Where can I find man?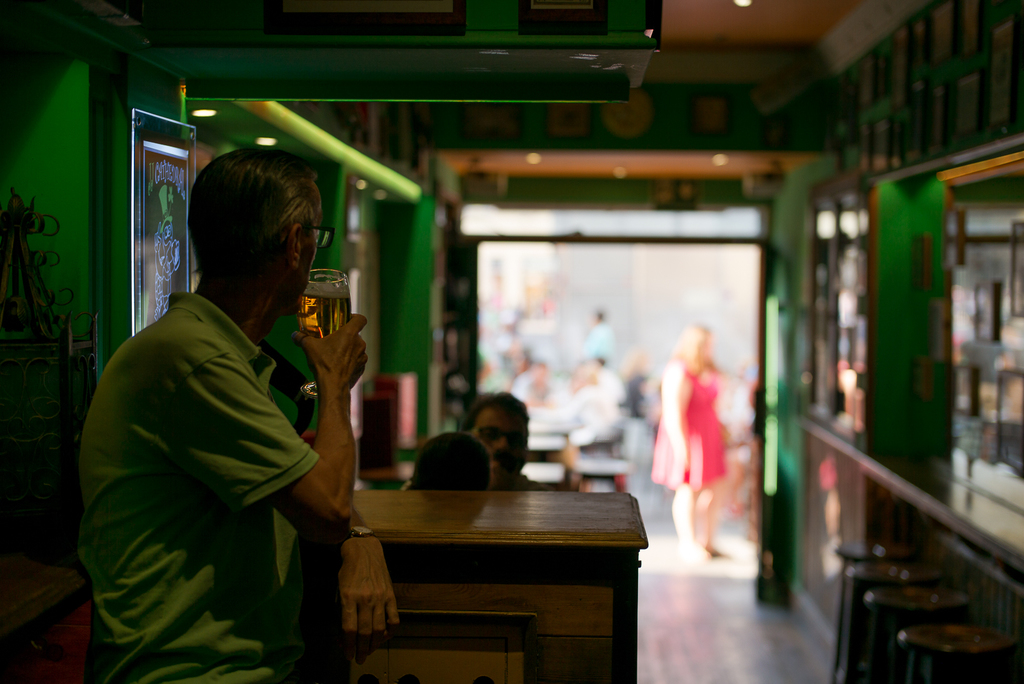
You can find it at 586,301,622,378.
